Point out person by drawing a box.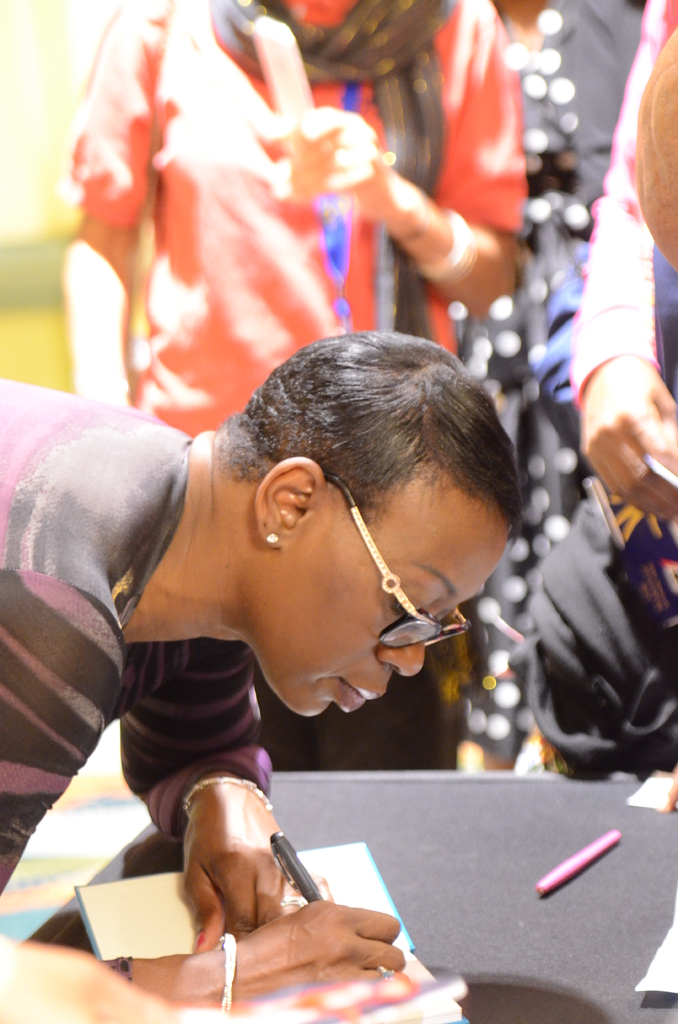
bbox=[443, 0, 677, 771].
